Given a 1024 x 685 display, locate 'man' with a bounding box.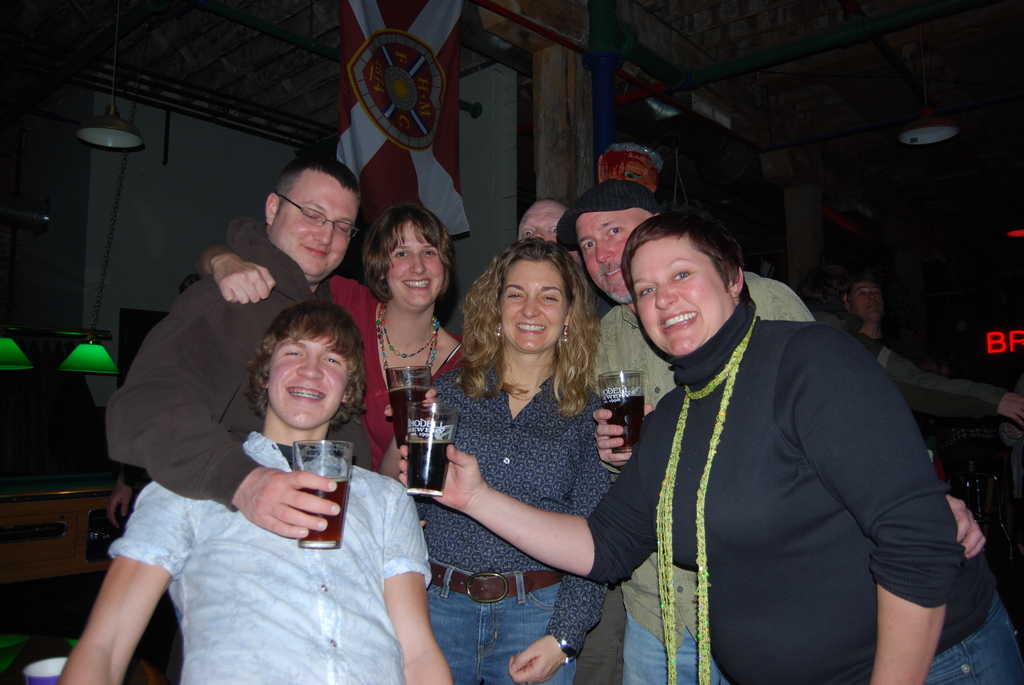
Located: bbox=(108, 153, 360, 684).
